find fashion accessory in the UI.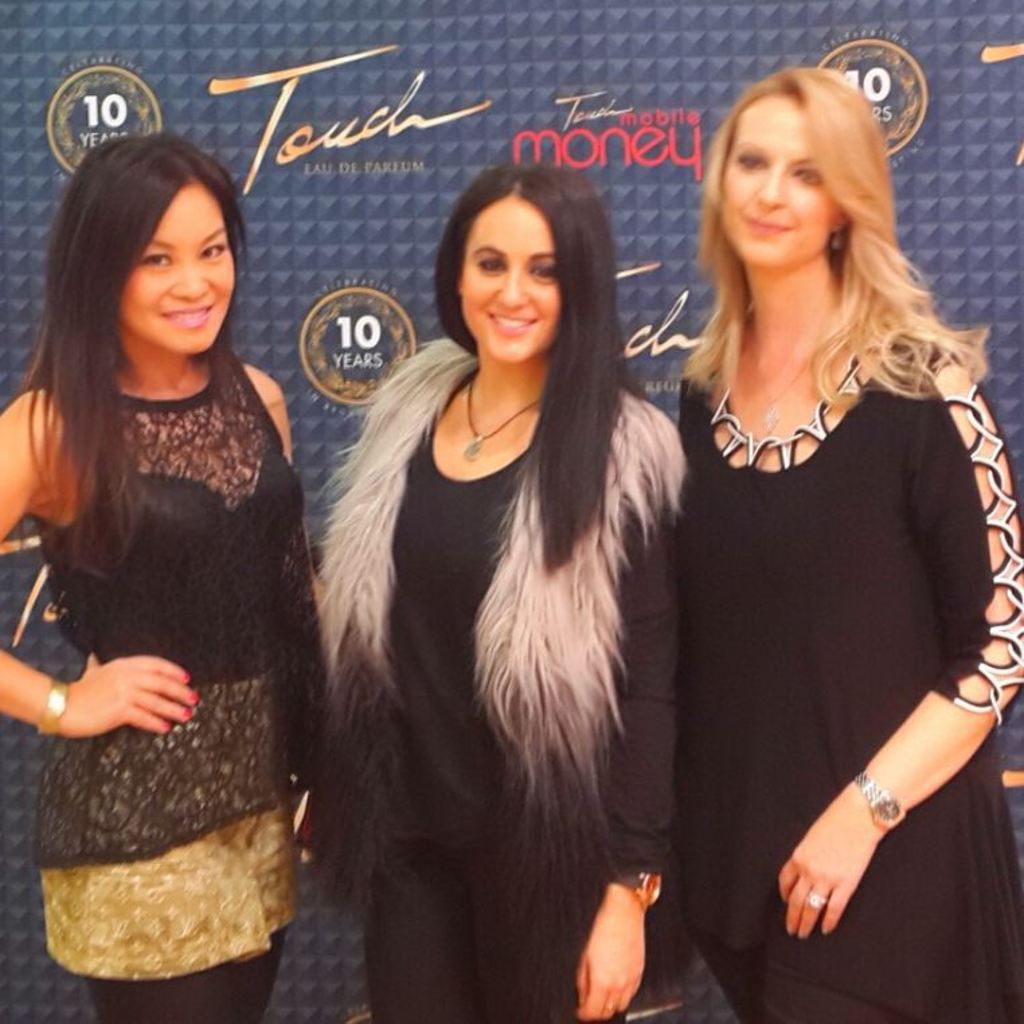
UI element at [806, 887, 828, 907].
